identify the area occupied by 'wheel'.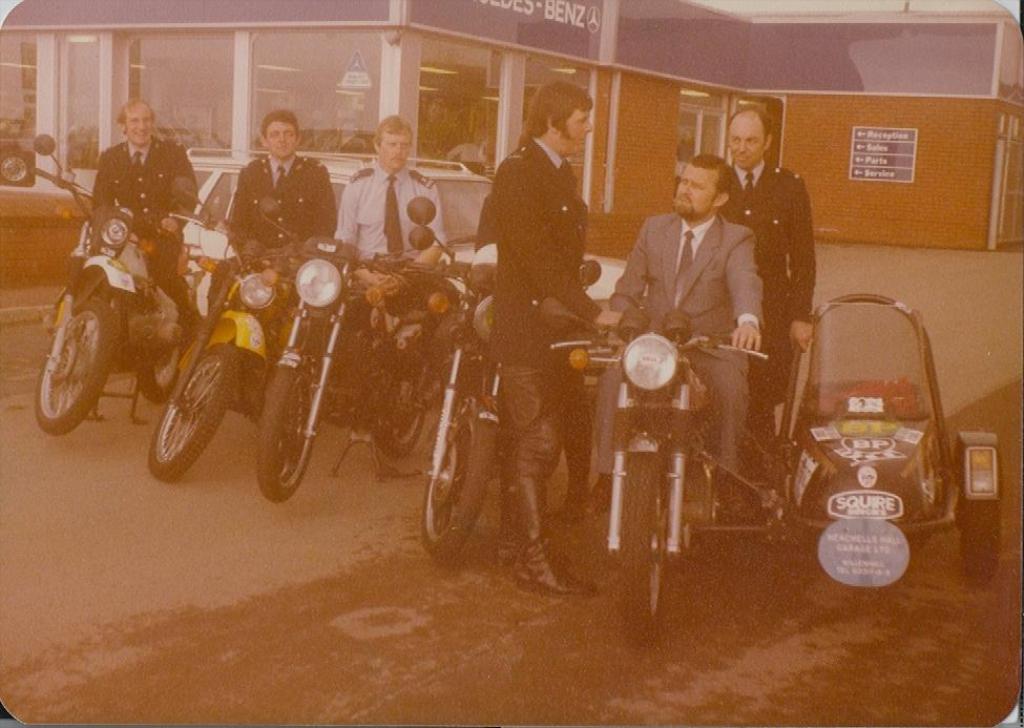
Area: <box>150,341,241,481</box>.
